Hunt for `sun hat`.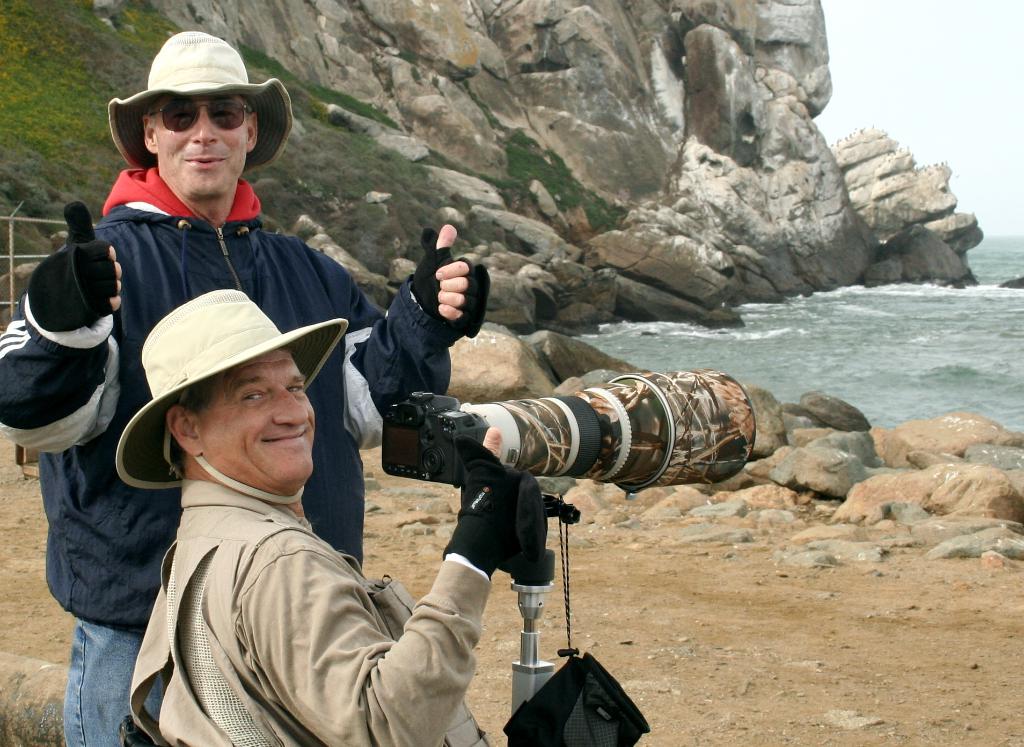
Hunted down at x1=106 y1=29 x2=300 y2=184.
